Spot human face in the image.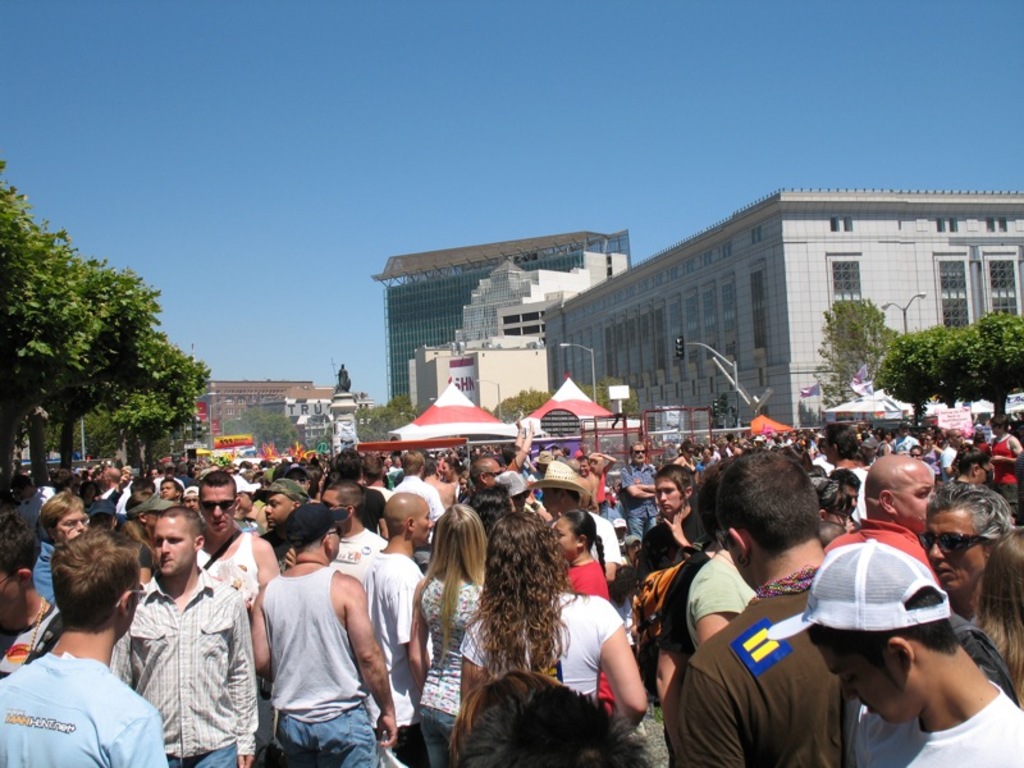
human face found at {"x1": 891, "y1": 466, "x2": 937, "y2": 534}.
